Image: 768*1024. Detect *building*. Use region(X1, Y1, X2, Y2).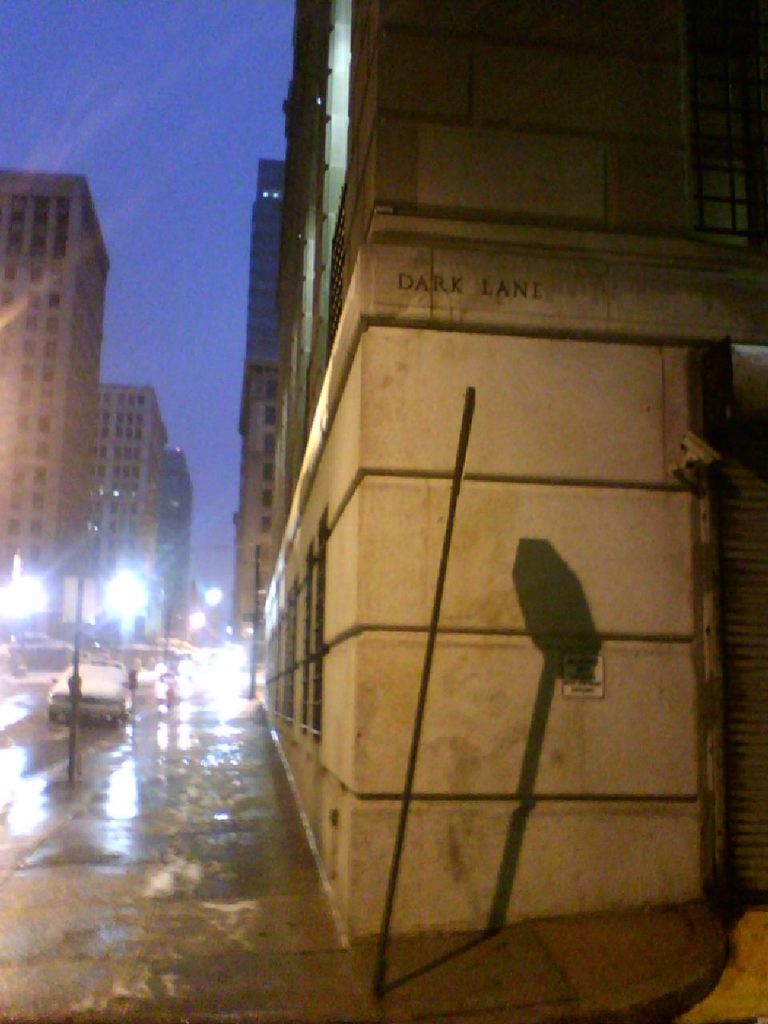
region(0, 168, 107, 594).
